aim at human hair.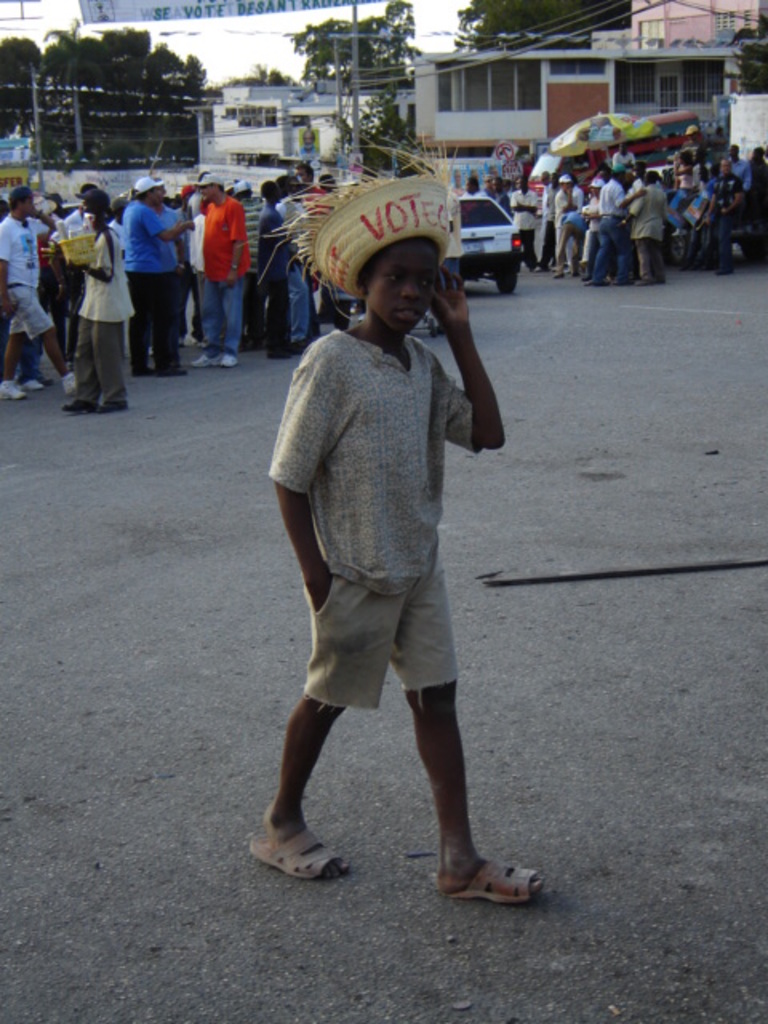
Aimed at 318:173:334:192.
